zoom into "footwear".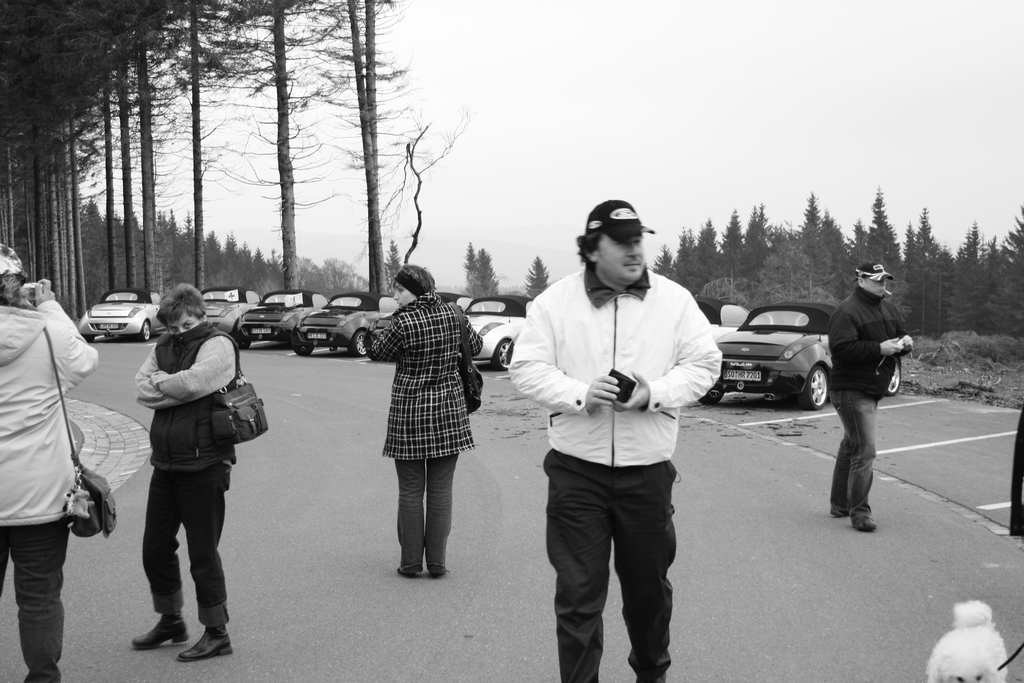
Zoom target: bbox(852, 514, 876, 531).
